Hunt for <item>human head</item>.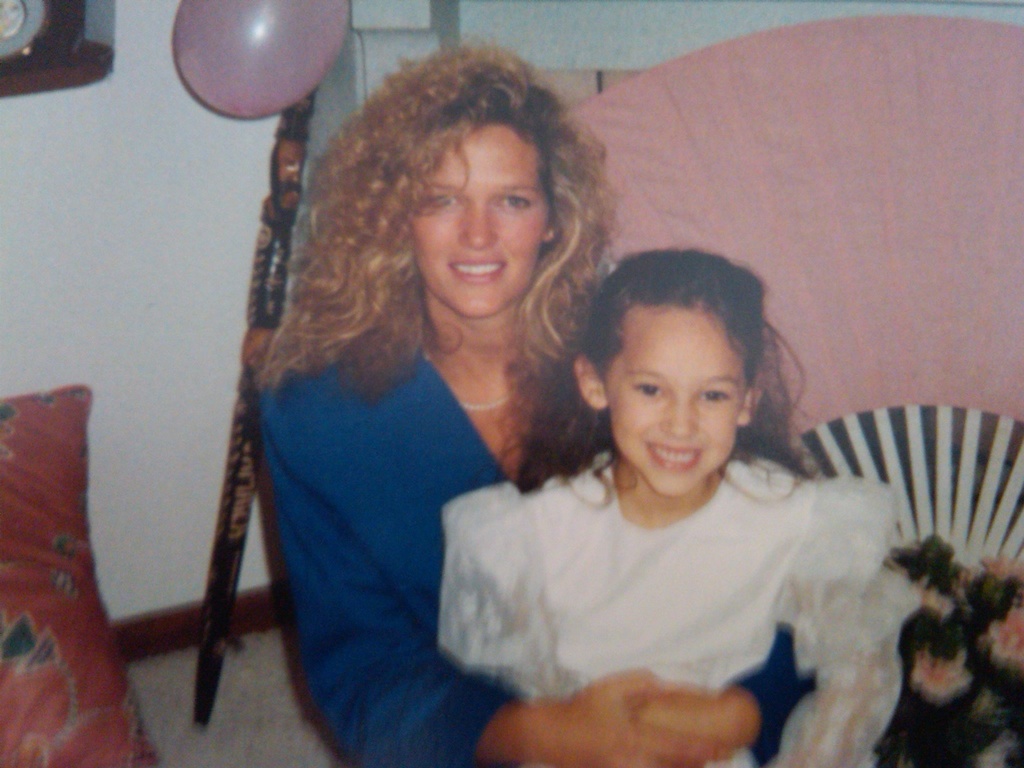
Hunted down at x1=376, y1=47, x2=562, y2=321.
